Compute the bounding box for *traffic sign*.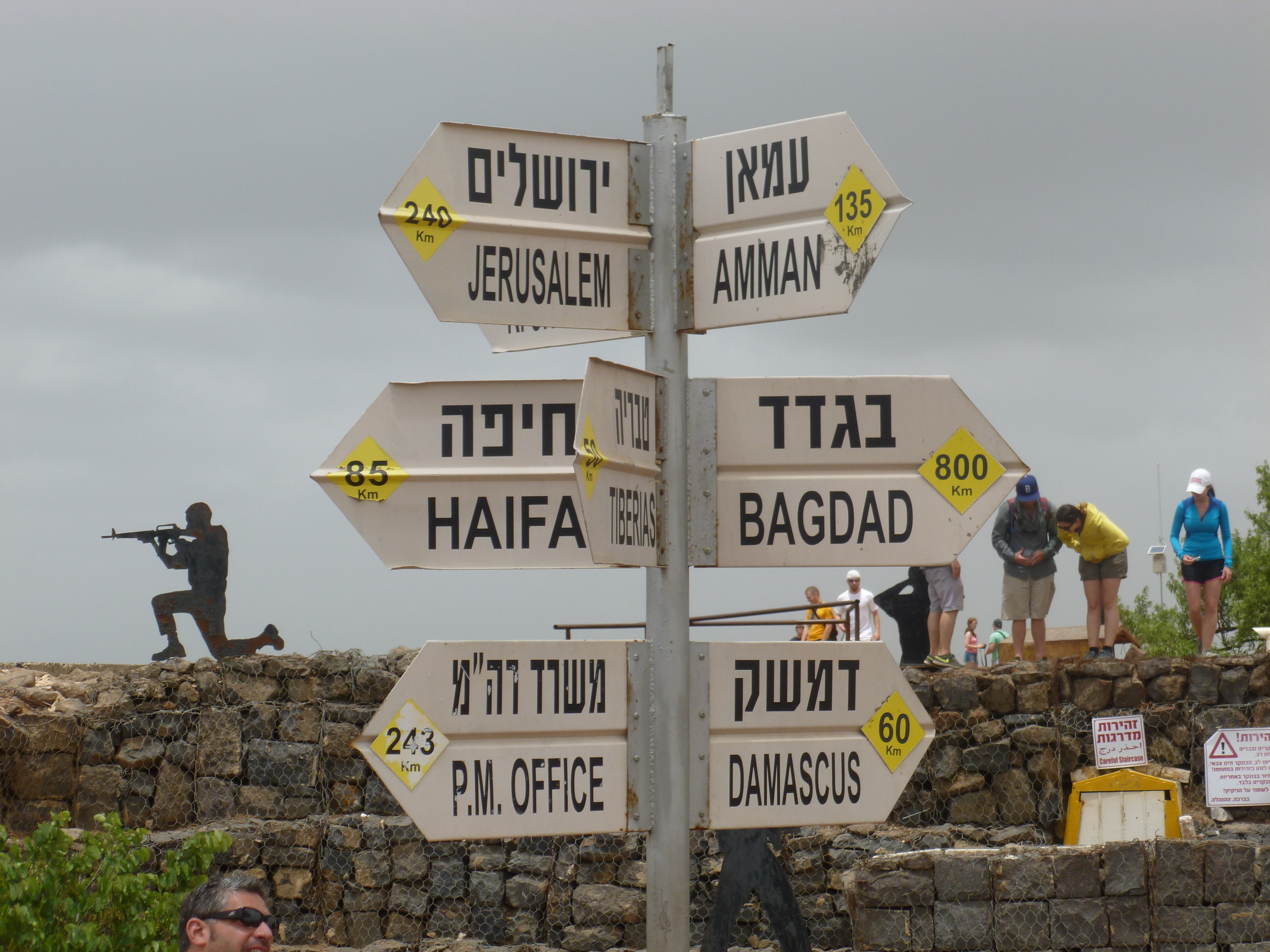
bbox(158, 100, 181, 157).
